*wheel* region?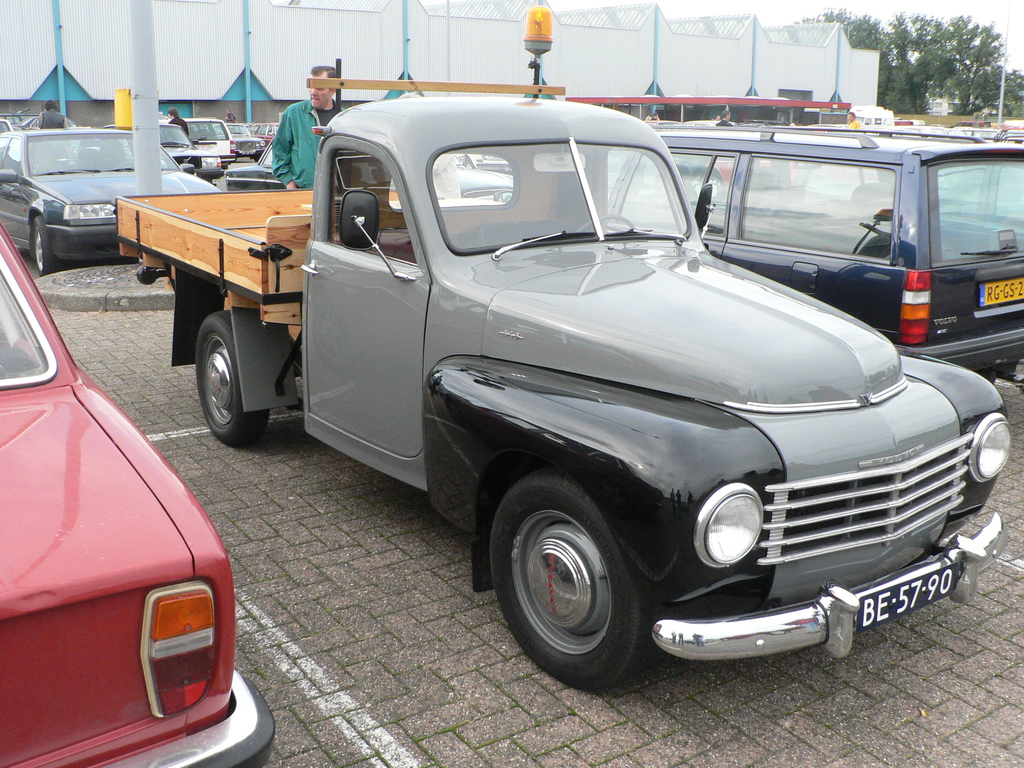
32 216 56 281
